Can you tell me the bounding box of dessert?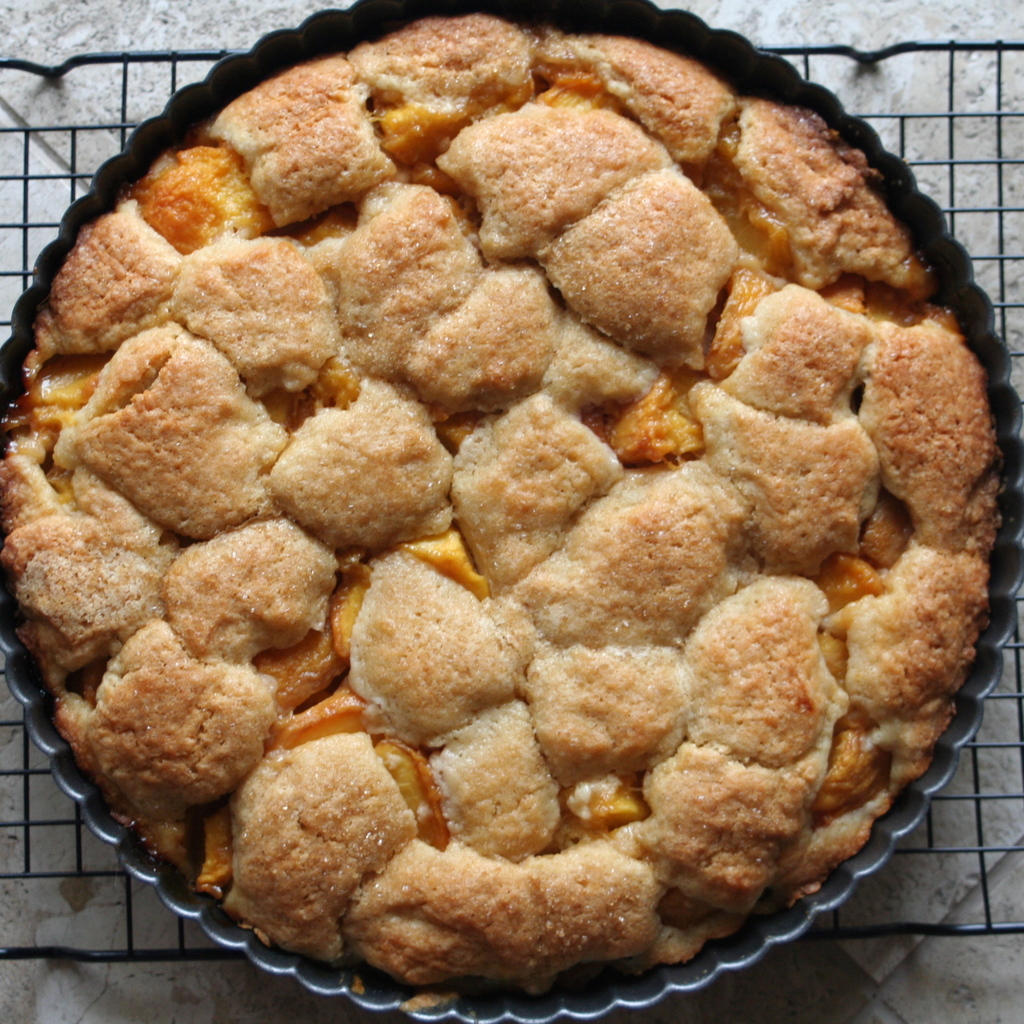
[0, 19, 1007, 1000].
